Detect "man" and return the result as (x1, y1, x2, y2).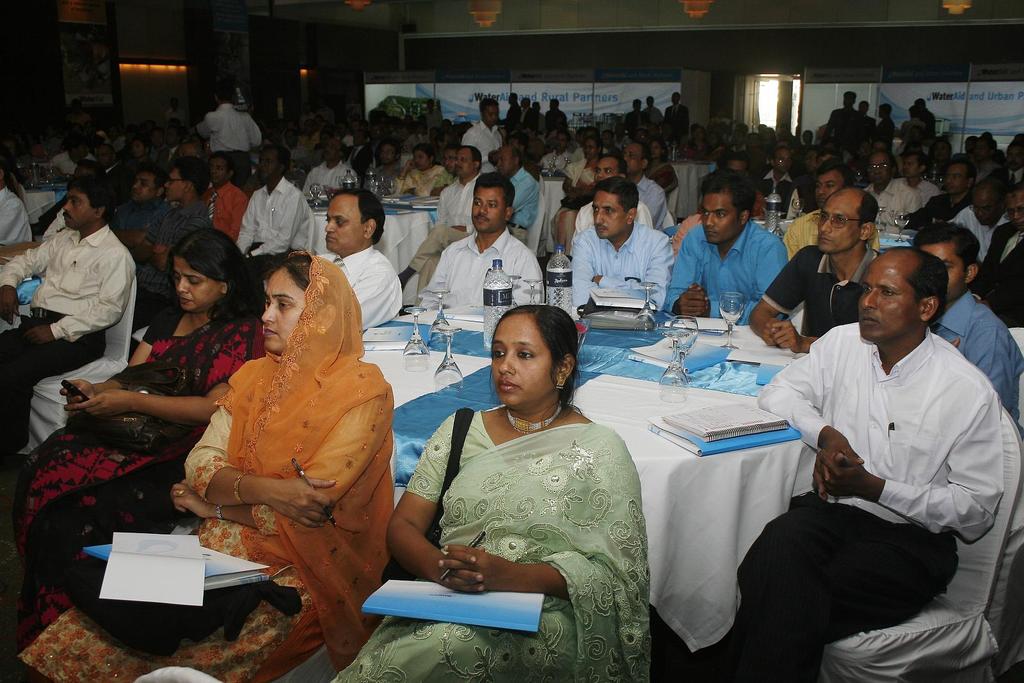
(752, 227, 1009, 654).
